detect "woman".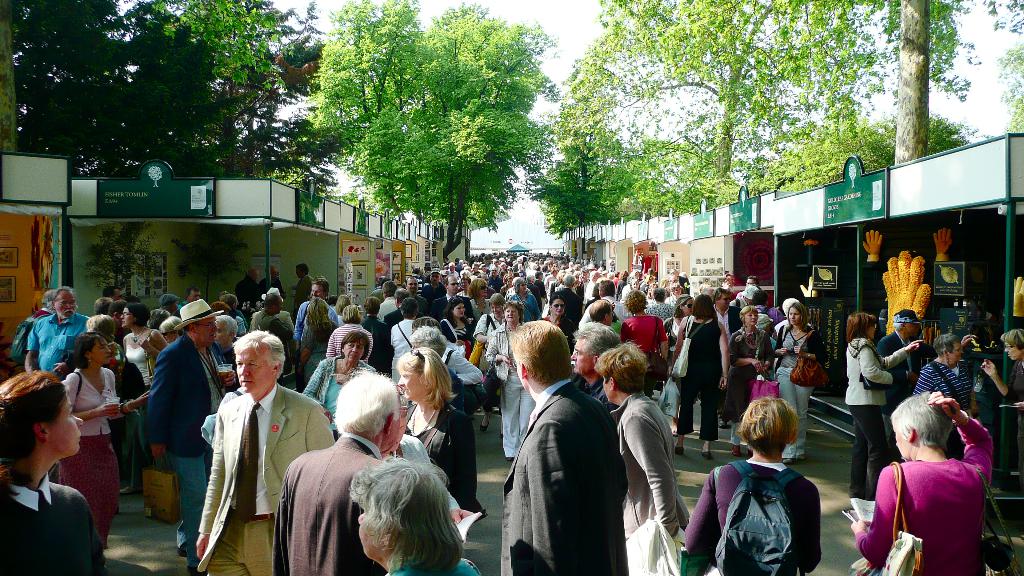
Detected at pyautogui.locateOnScreen(474, 292, 505, 438).
